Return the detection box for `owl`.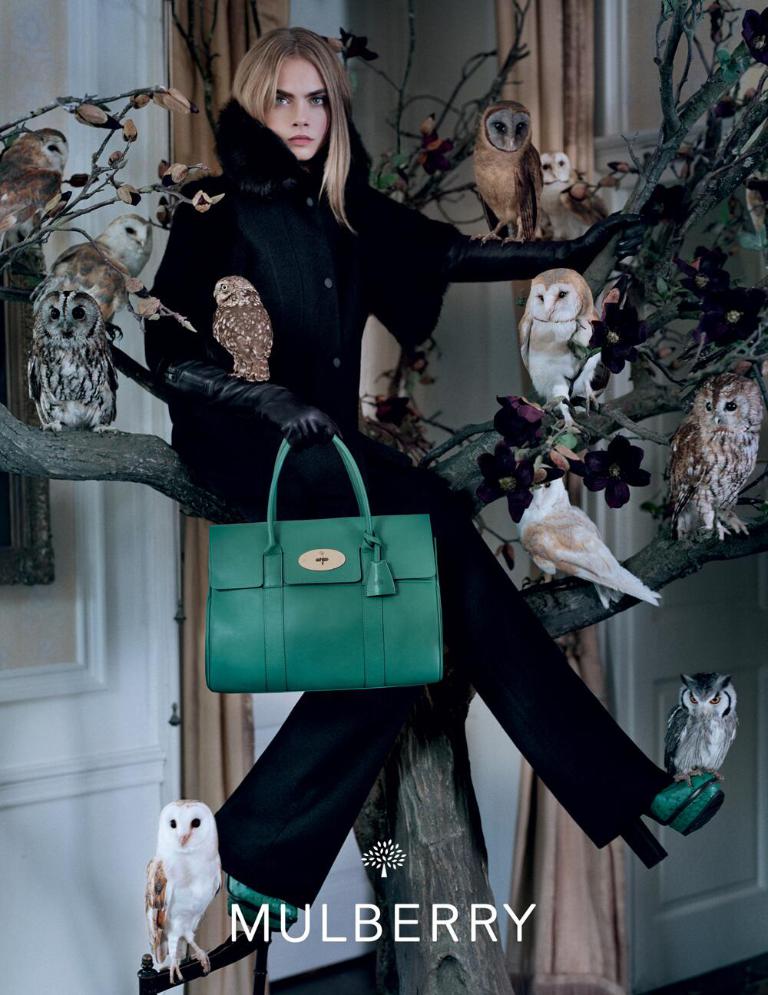
[472,103,547,248].
